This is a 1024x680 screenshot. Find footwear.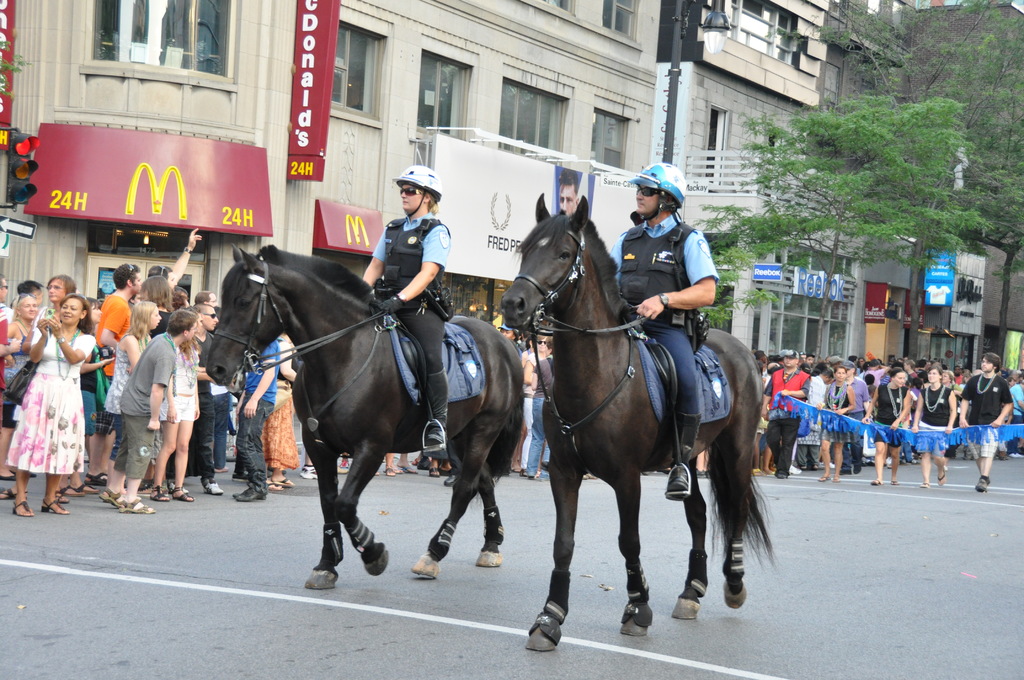
Bounding box: region(278, 476, 292, 489).
